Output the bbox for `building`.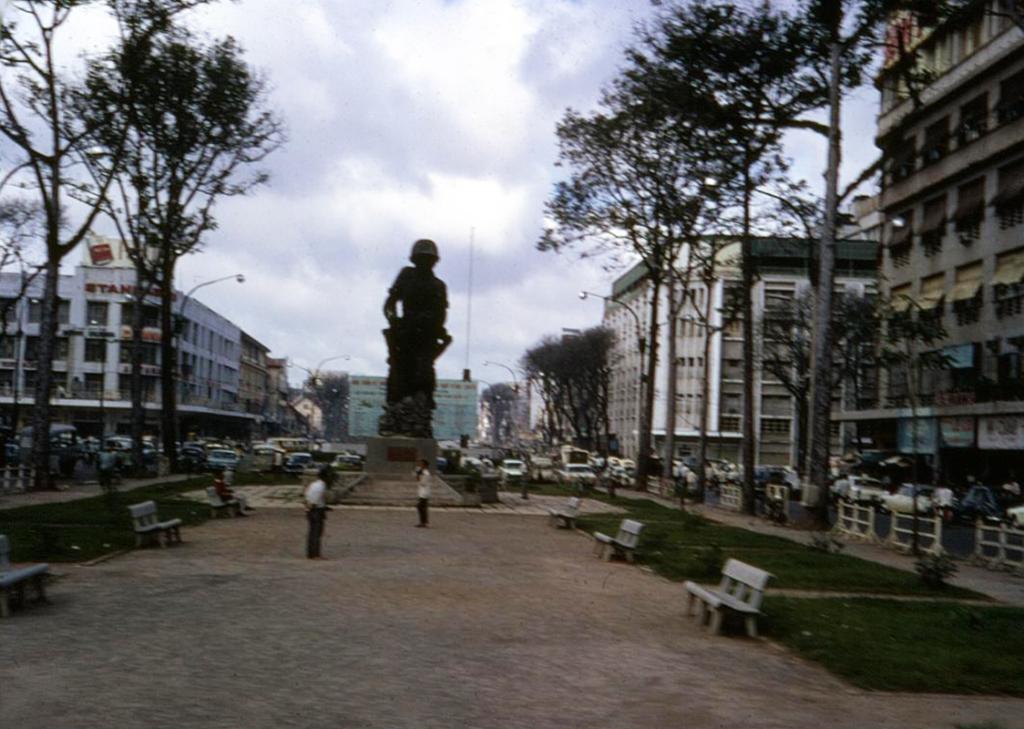
x1=0, y1=233, x2=283, y2=449.
